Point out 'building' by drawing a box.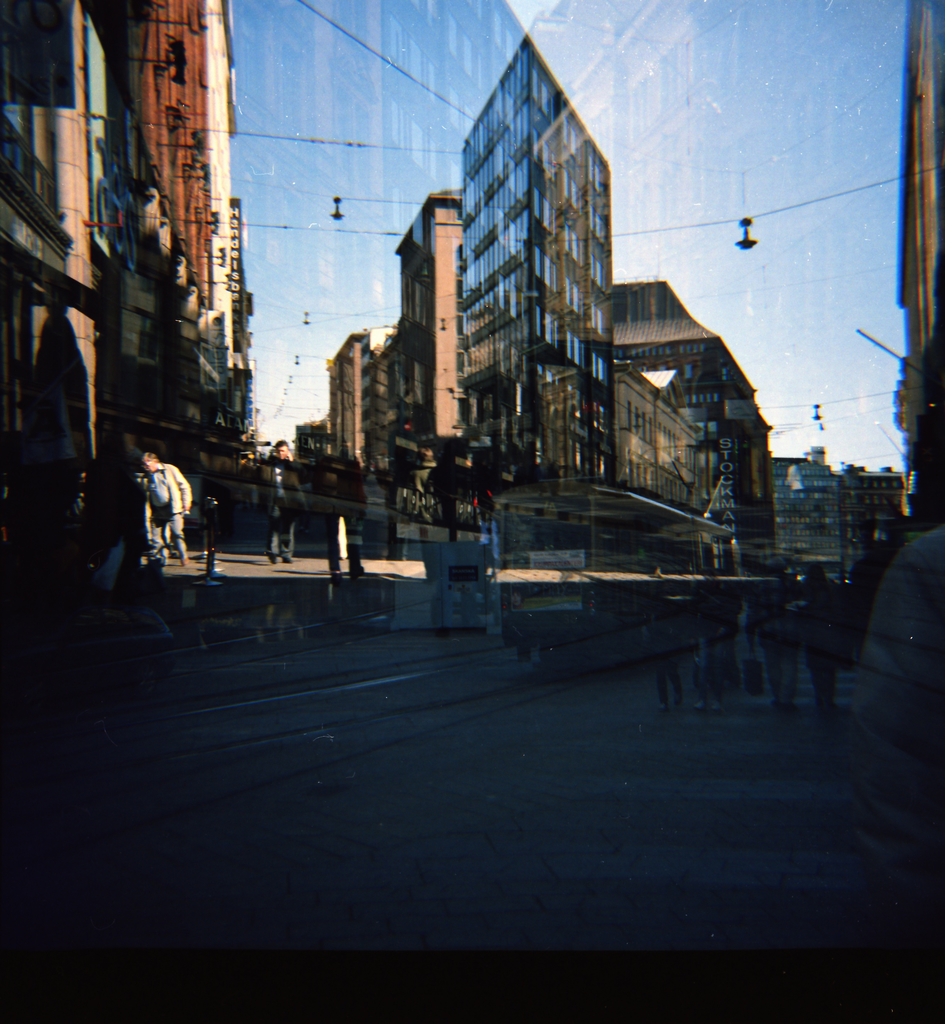
[x1=298, y1=36, x2=771, y2=556].
